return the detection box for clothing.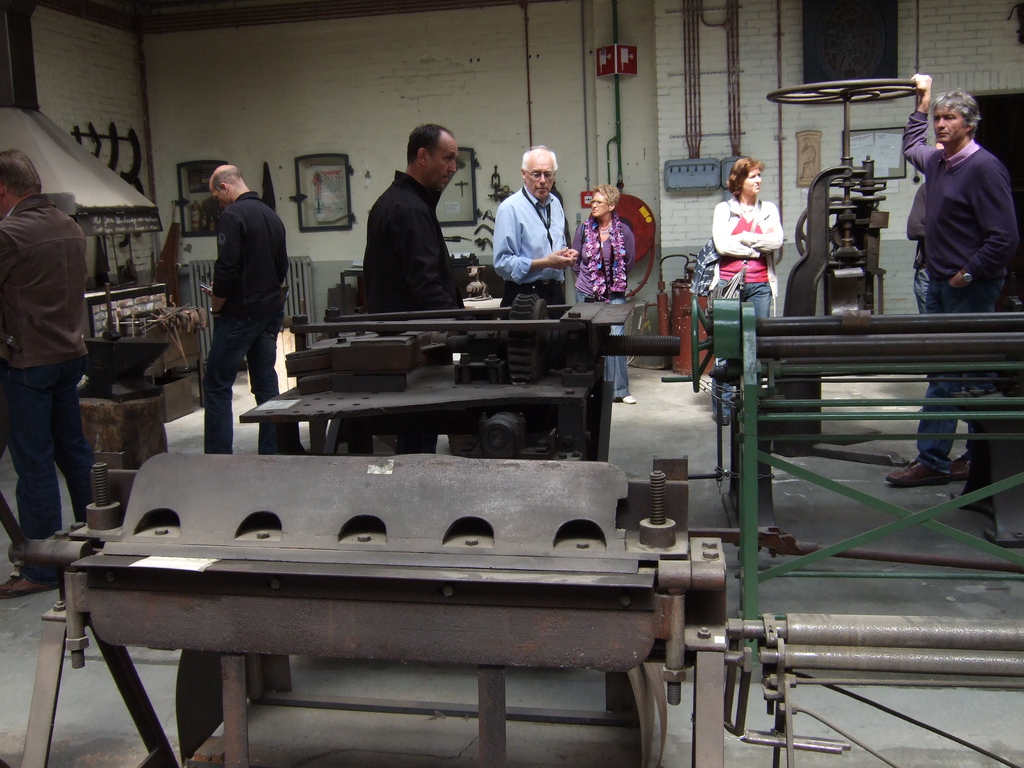
(x1=559, y1=209, x2=630, y2=405).
